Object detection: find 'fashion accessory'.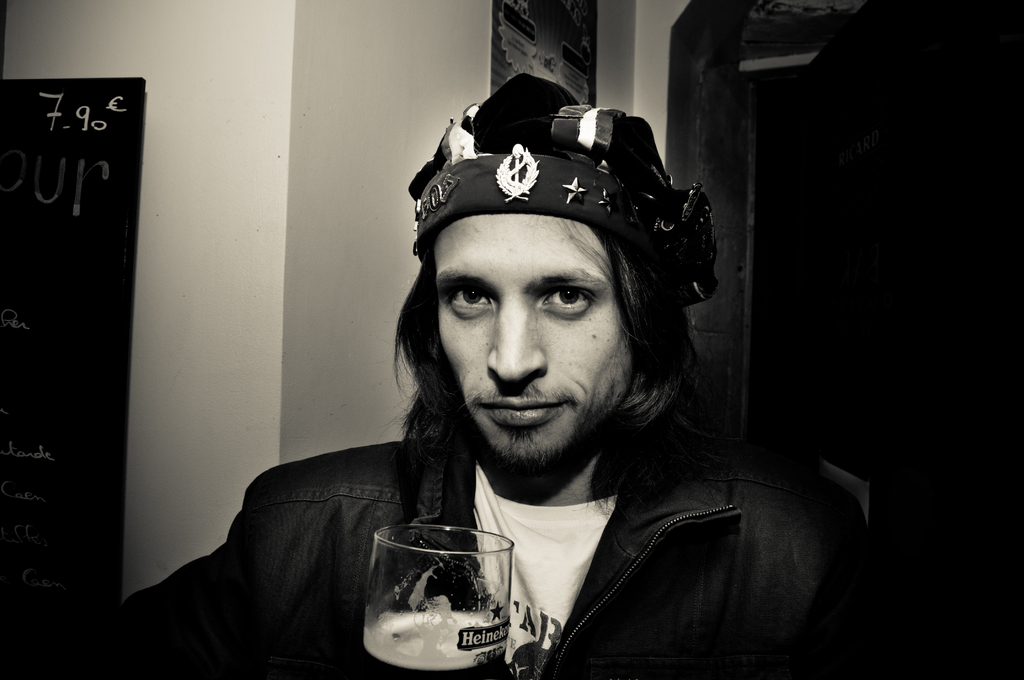
crop(408, 72, 717, 311).
